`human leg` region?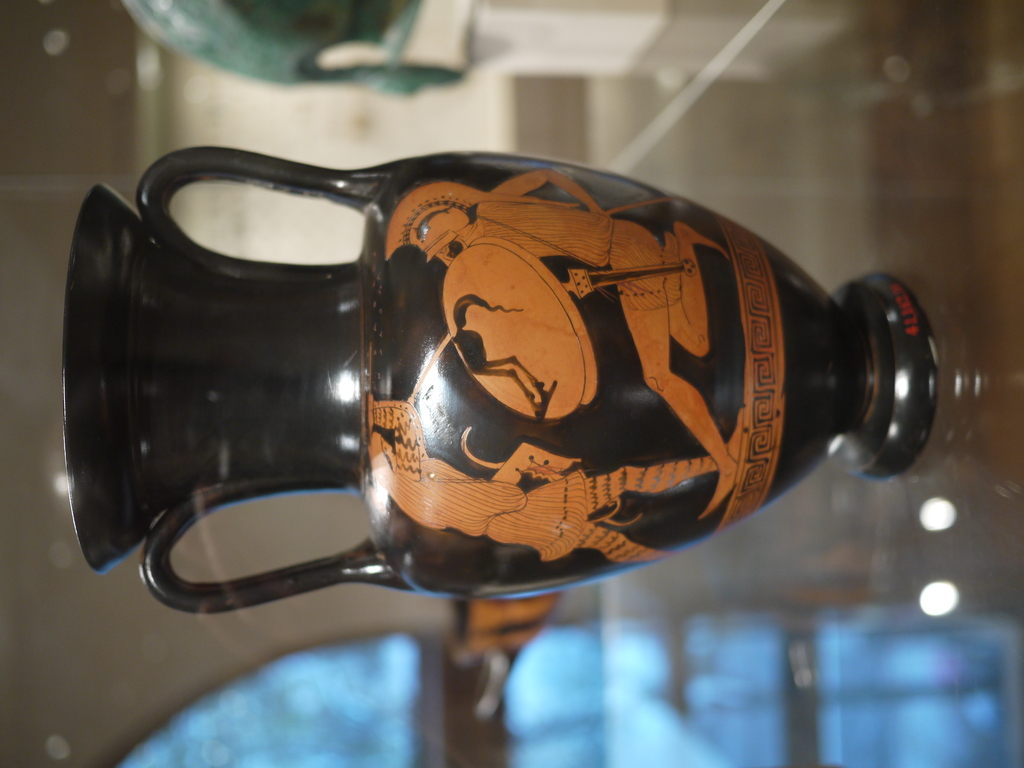
crop(500, 442, 741, 512)
